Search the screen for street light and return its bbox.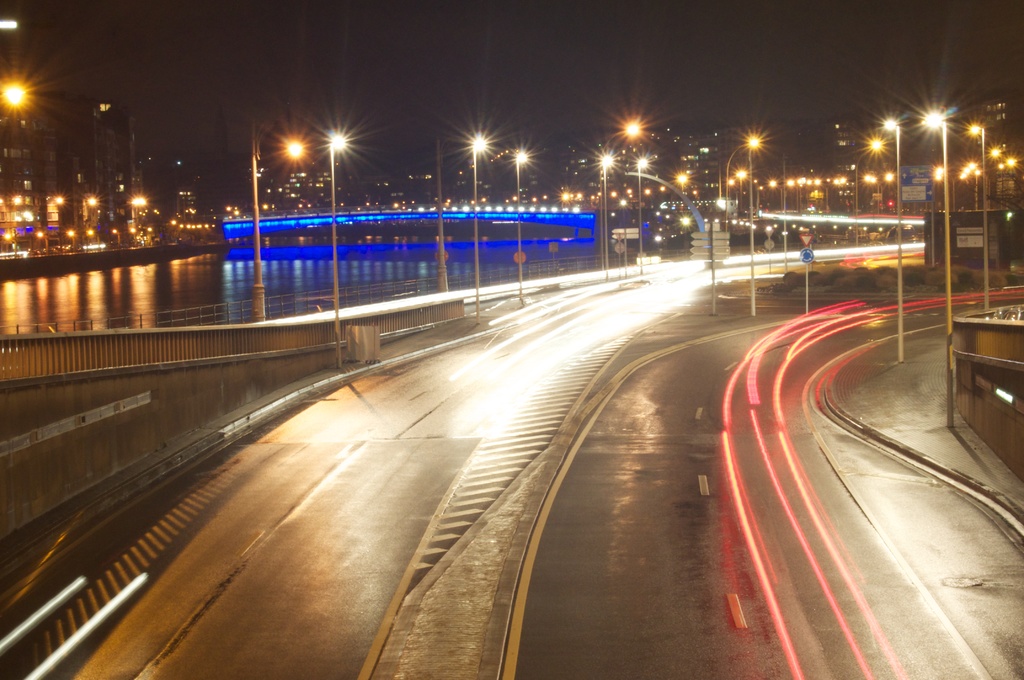
Found: 883/115/908/361.
